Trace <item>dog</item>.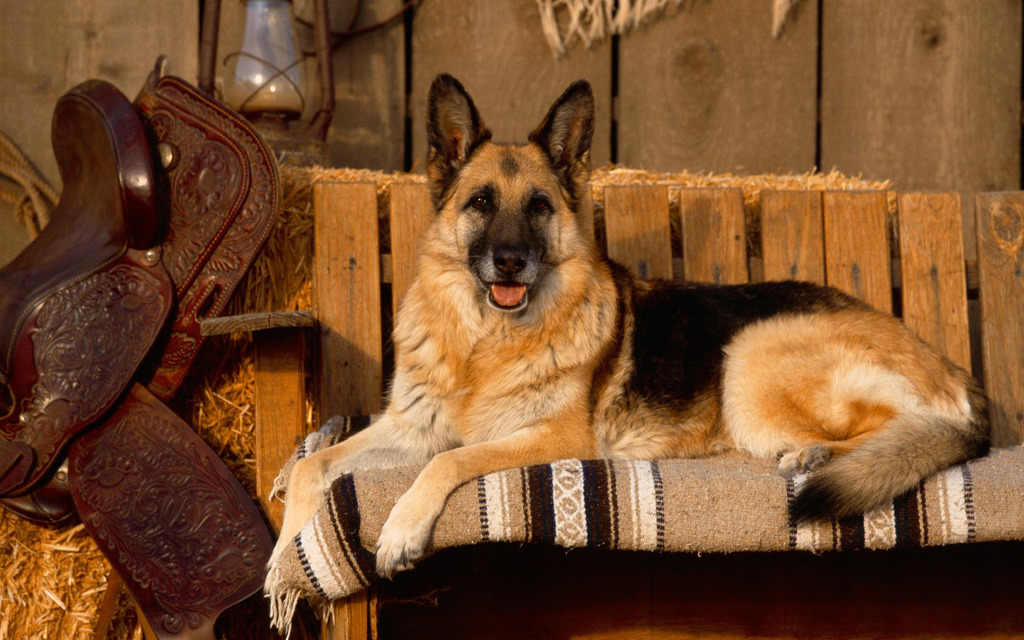
Traced to locate(266, 72, 995, 600).
